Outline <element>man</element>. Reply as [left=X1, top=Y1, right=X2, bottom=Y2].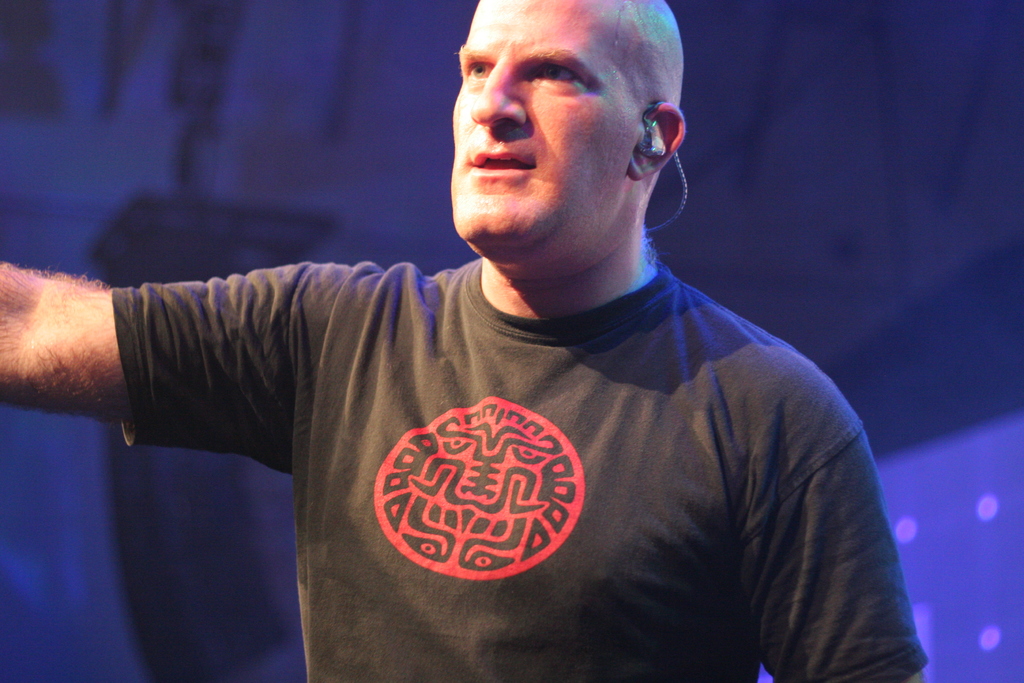
[left=76, top=0, right=918, bottom=682].
